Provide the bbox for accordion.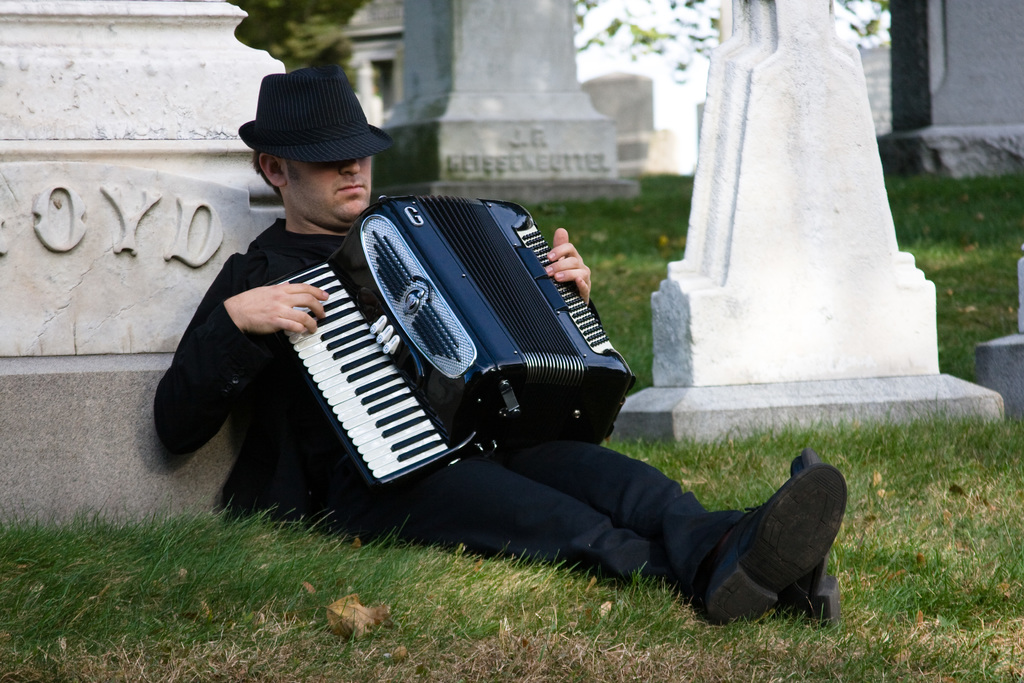
<box>276,182,626,498</box>.
